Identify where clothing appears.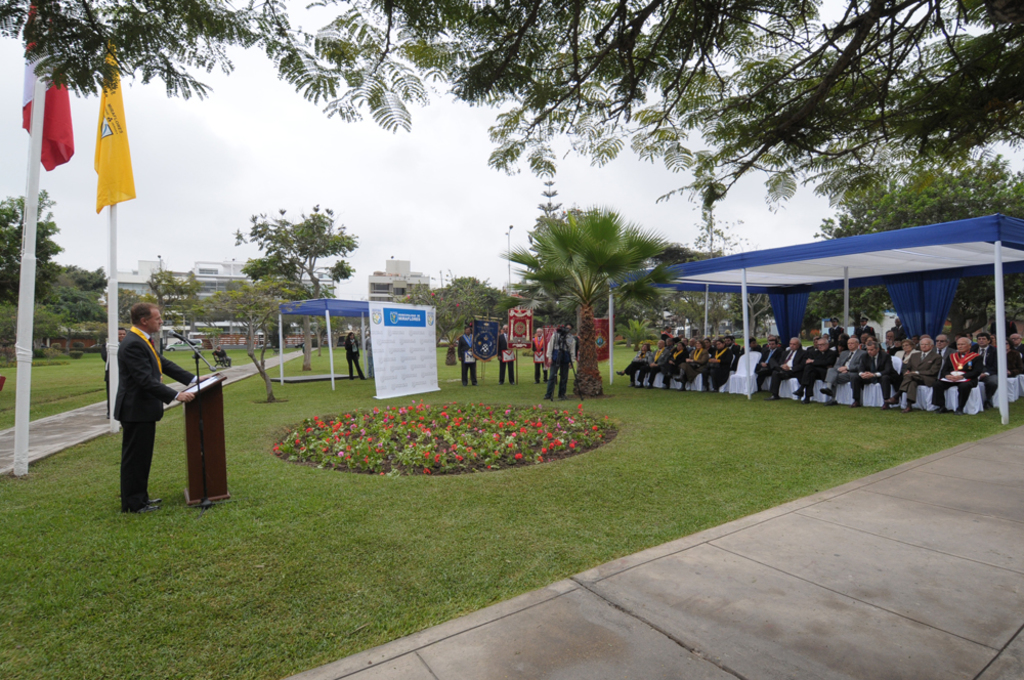
Appears at bbox=(118, 329, 197, 506).
